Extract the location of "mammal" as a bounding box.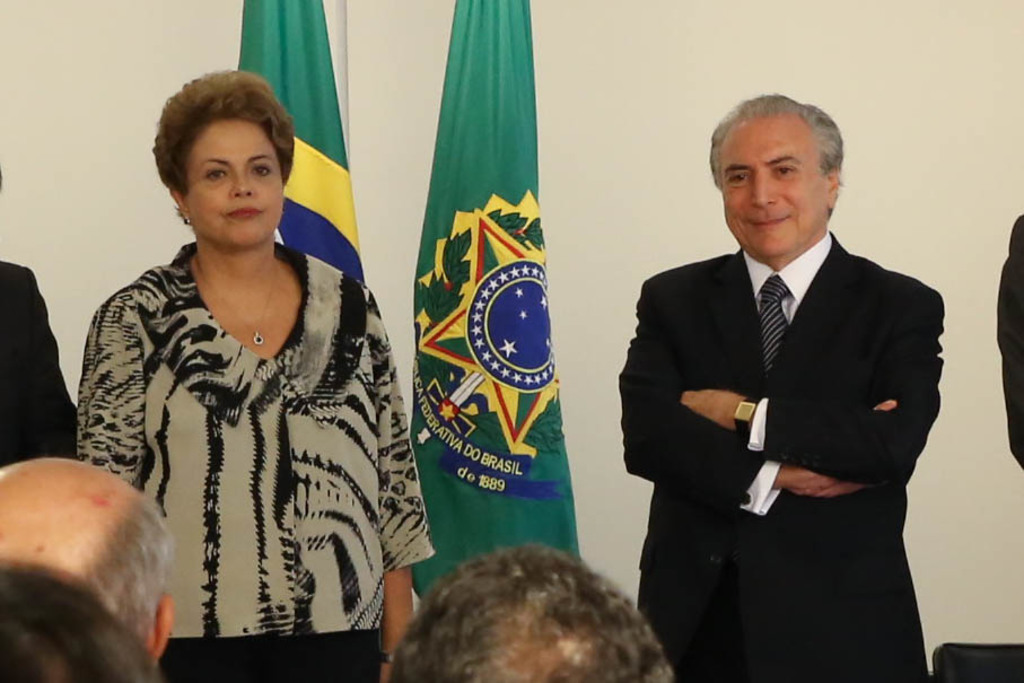
locate(0, 455, 172, 656).
